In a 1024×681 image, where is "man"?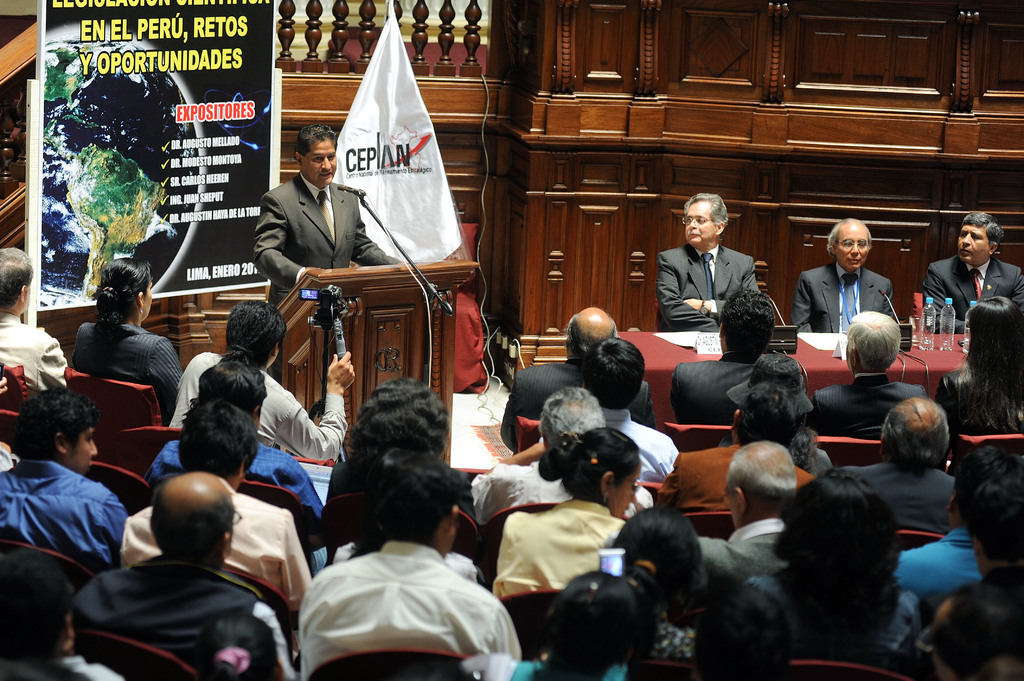
pyautogui.locateOnScreen(252, 122, 400, 371).
